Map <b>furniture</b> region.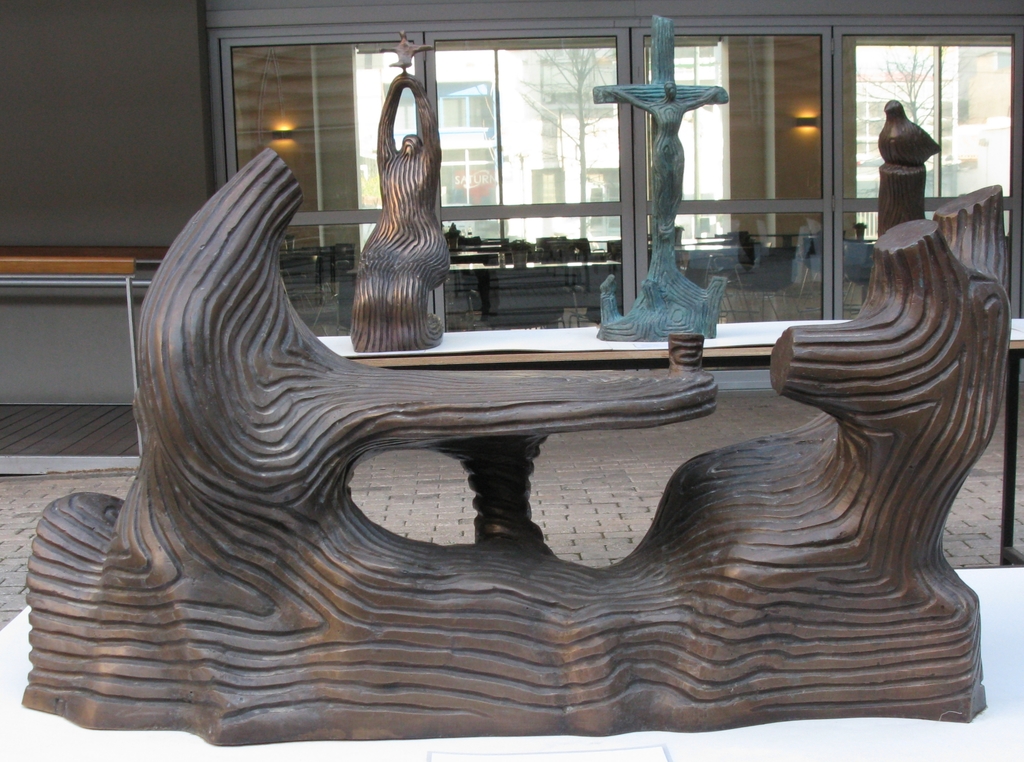
Mapped to (0,239,166,478).
